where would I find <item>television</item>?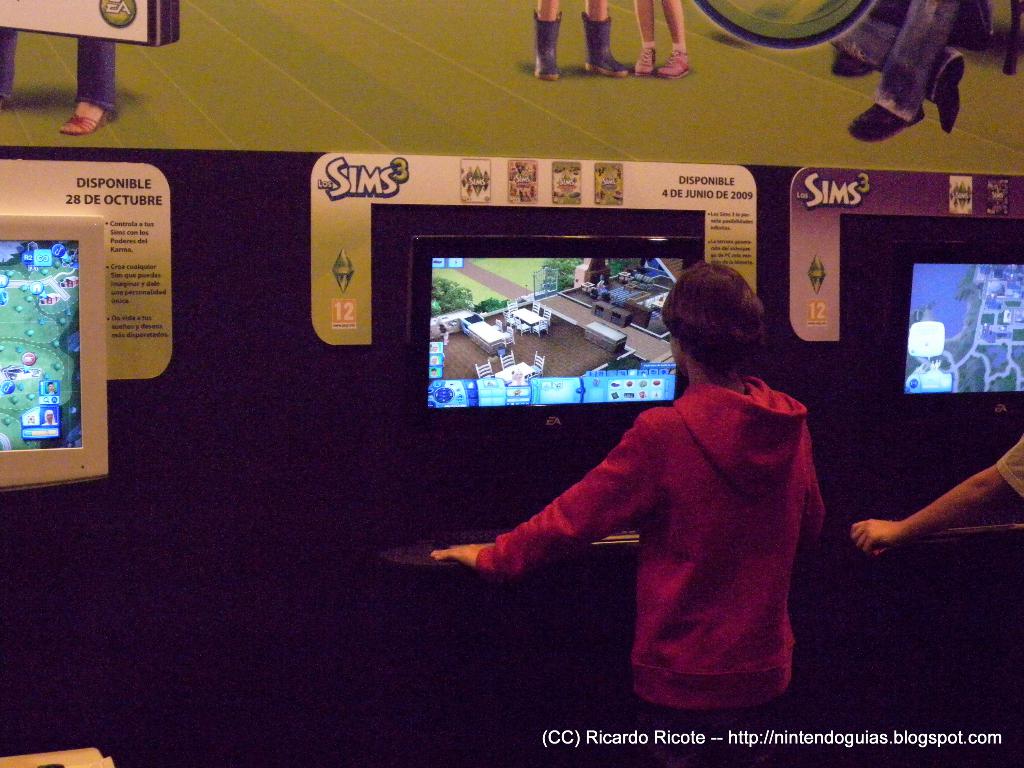
At bbox=(406, 233, 707, 425).
